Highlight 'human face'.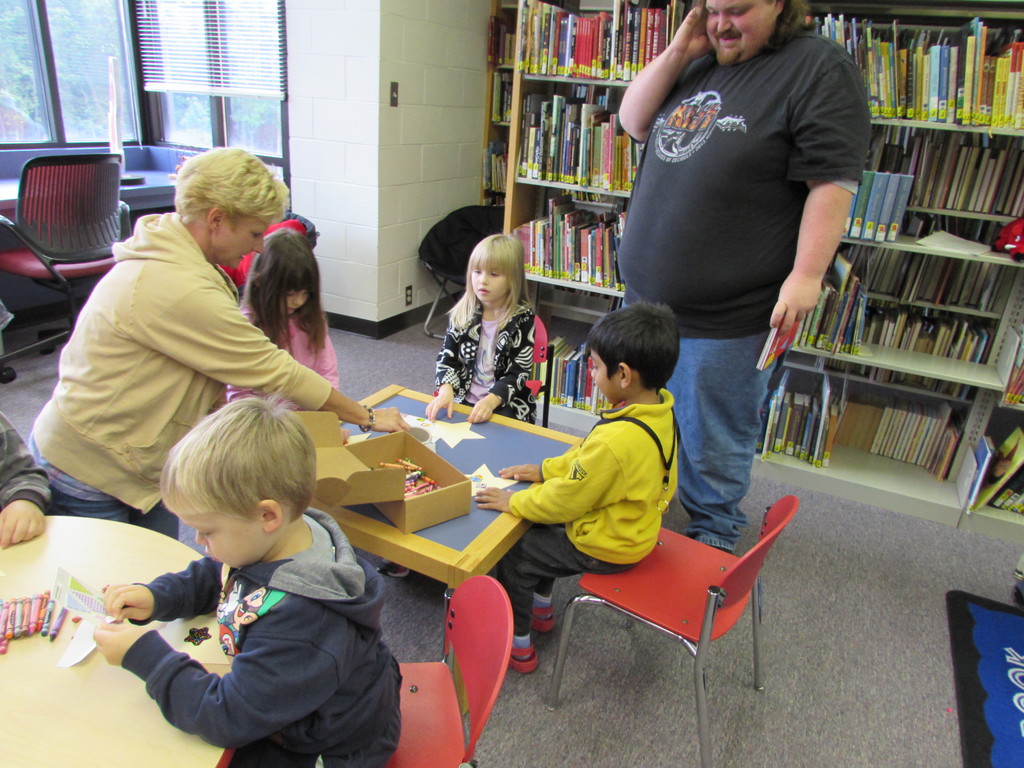
Highlighted region: rect(468, 260, 515, 299).
